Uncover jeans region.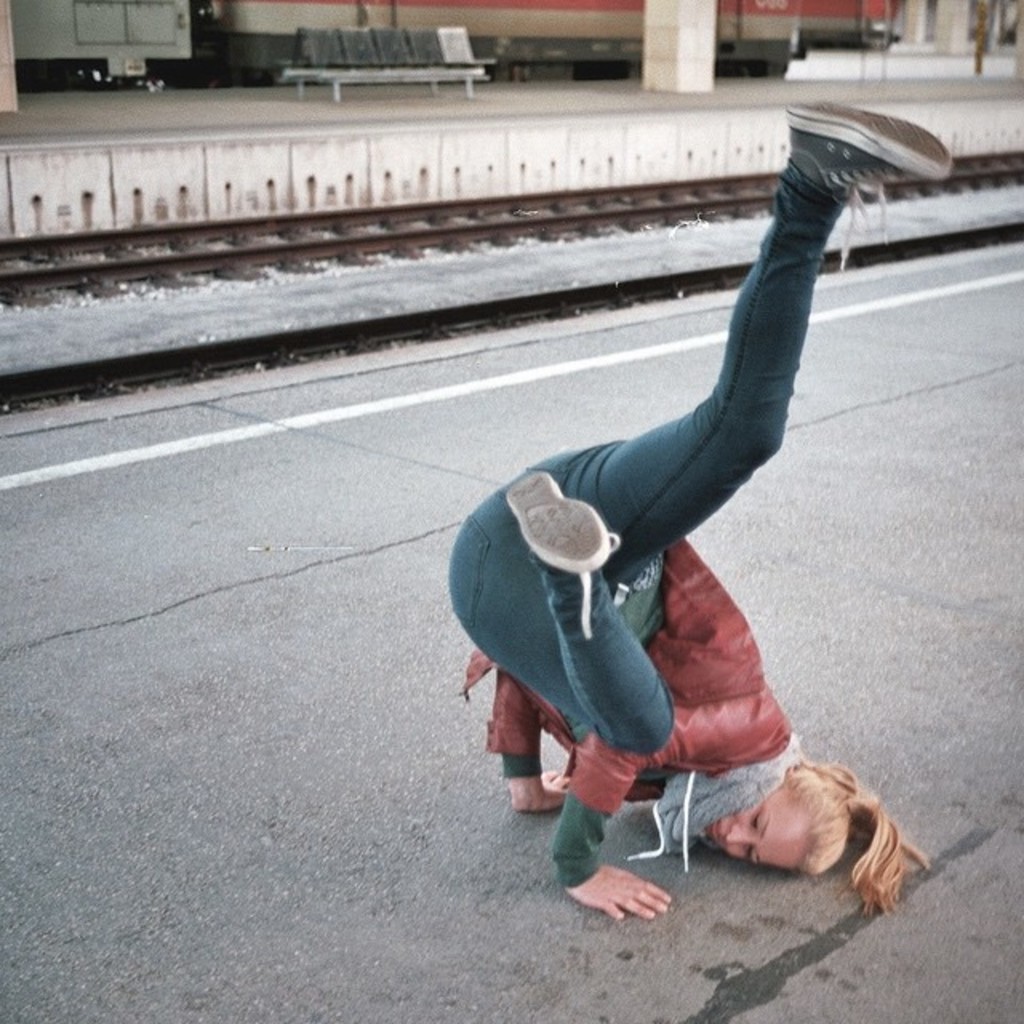
Uncovered: box(445, 157, 850, 754).
